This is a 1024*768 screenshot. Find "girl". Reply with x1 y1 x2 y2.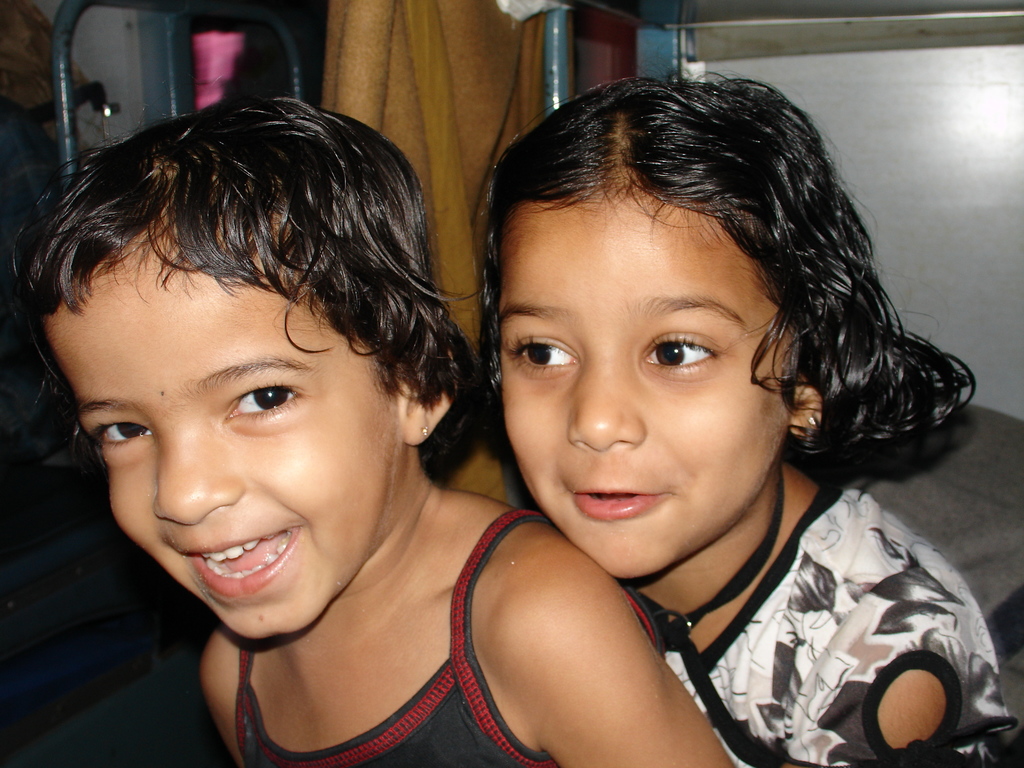
457 61 1017 767.
